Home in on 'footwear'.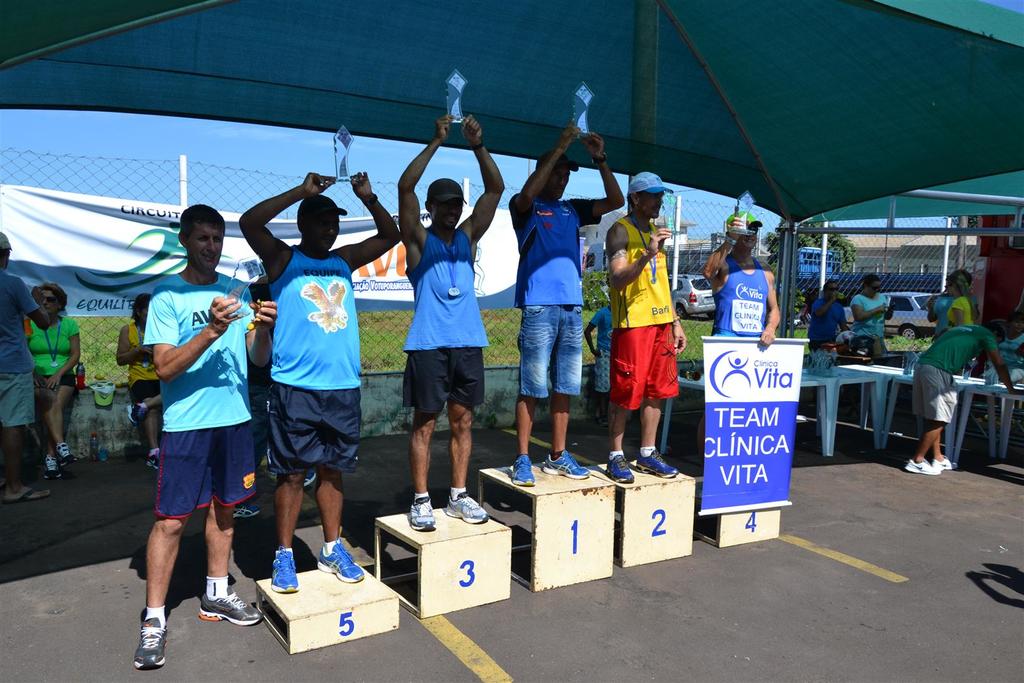
Homed in at region(60, 441, 73, 459).
